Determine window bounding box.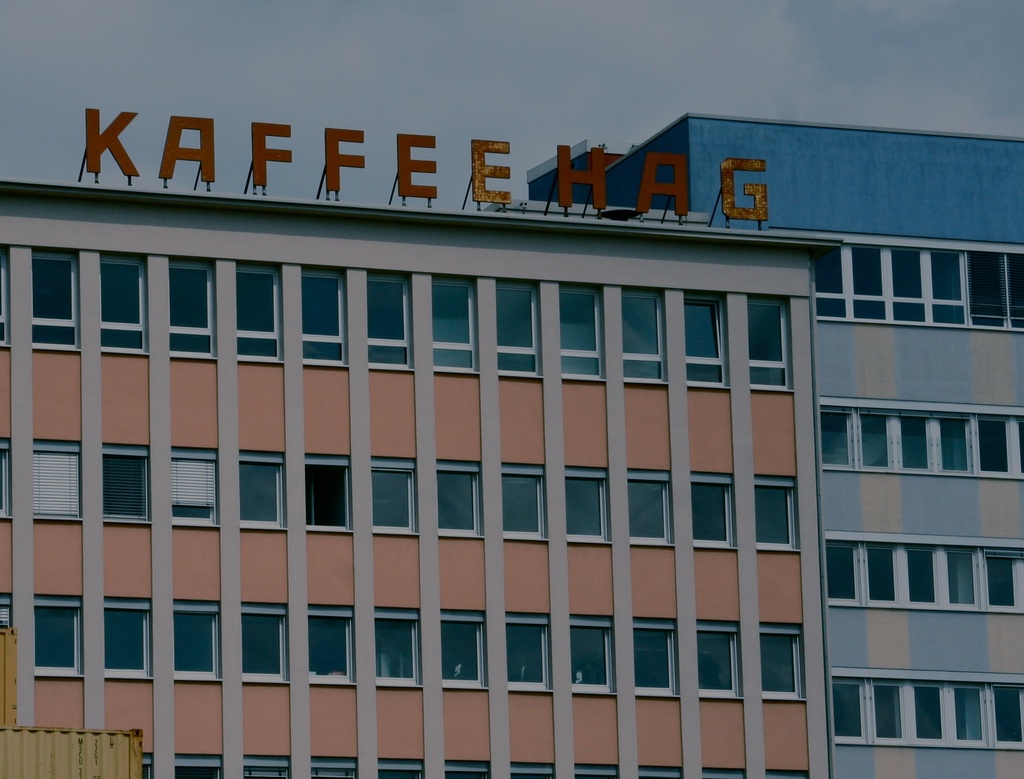
Determined: (left=568, top=611, right=611, bottom=696).
